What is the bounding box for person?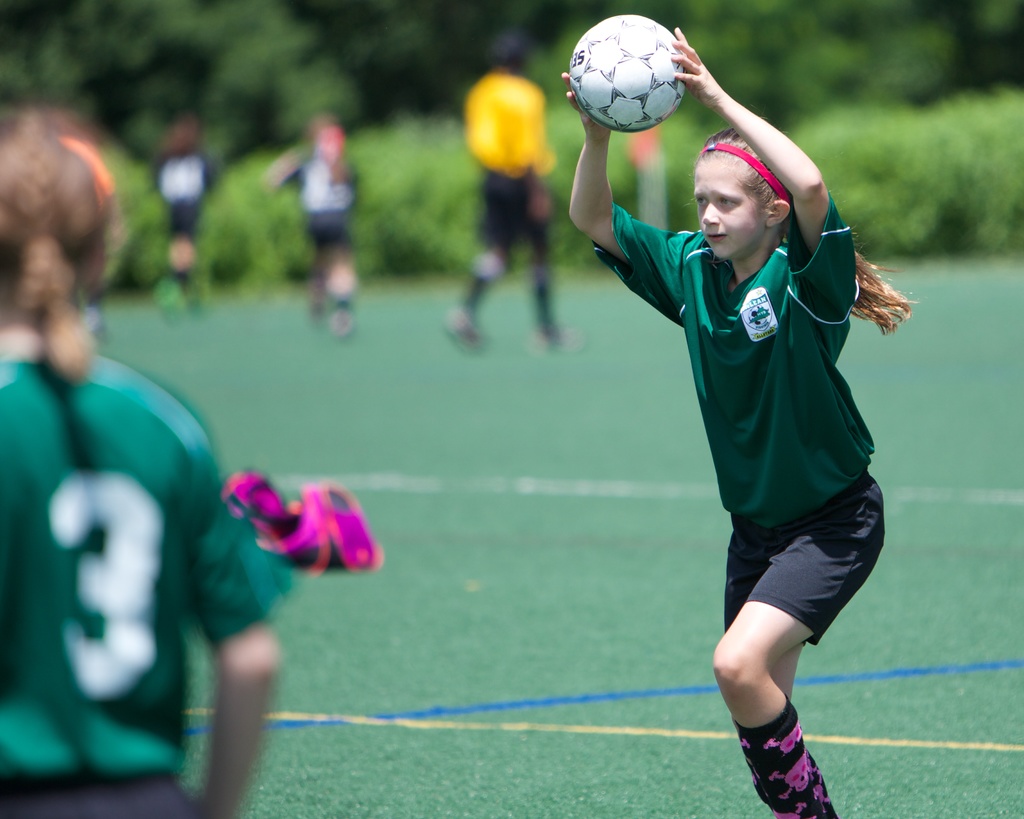
x1=435, y1=34, x2=573, y2=363.
